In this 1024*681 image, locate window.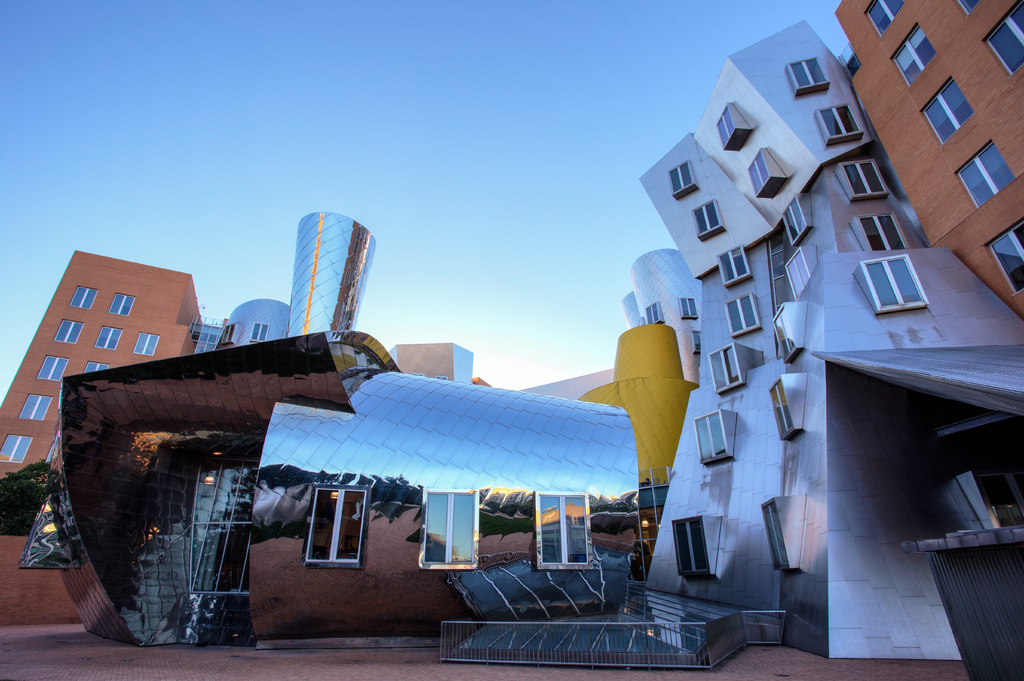
Bounding box: region(836, 161, 887, 197).
